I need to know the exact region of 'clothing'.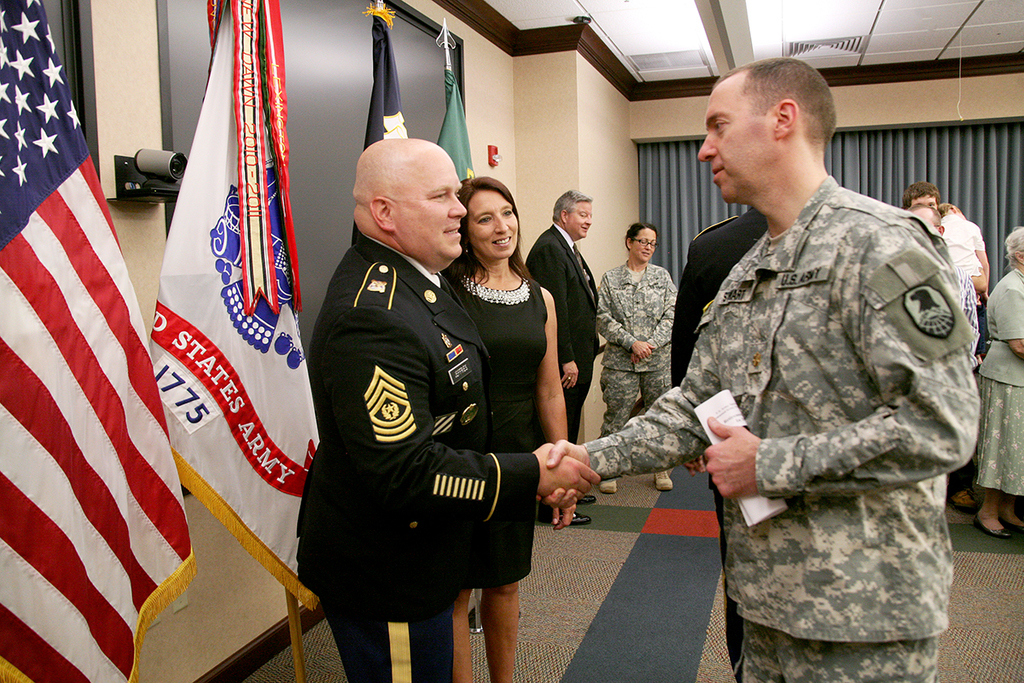
Region: 669,205,769,682.
